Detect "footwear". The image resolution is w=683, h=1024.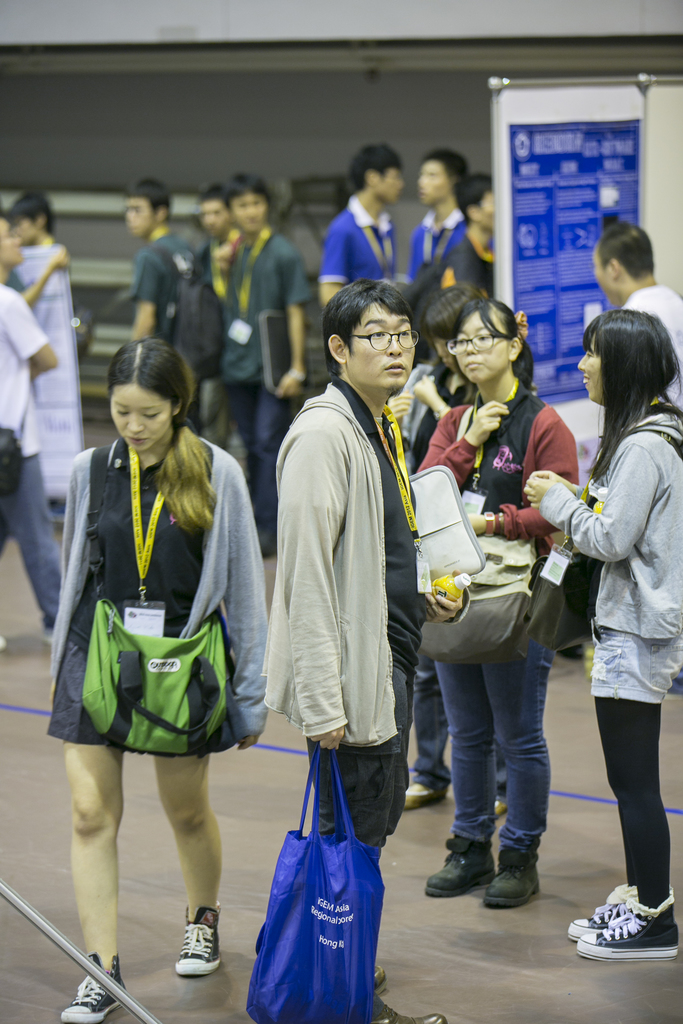
box(424, 832, 494, 900).
